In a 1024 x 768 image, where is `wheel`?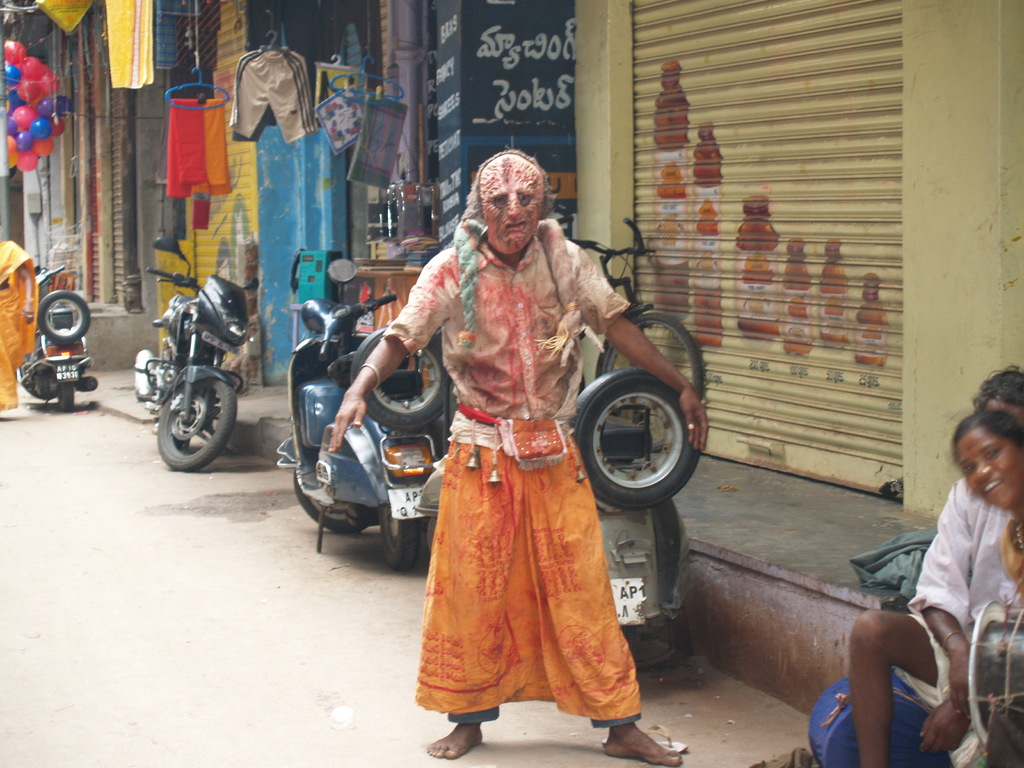
60/381/75/412.
